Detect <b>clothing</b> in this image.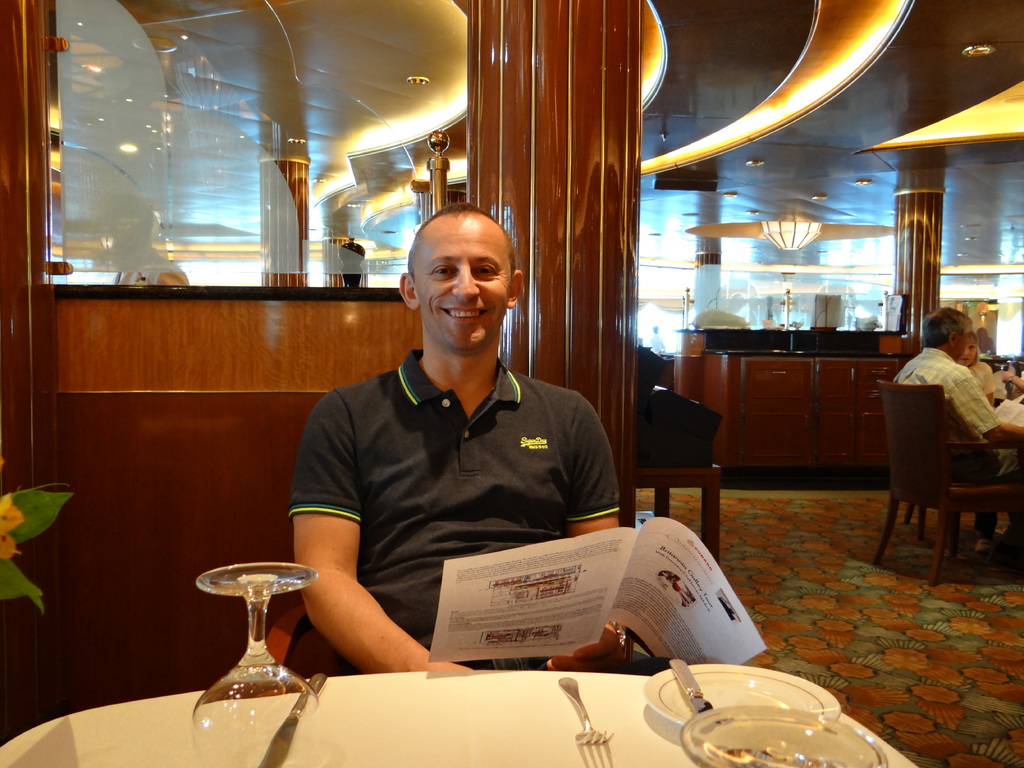
Detection: detection(969, 356, 998, 540).
